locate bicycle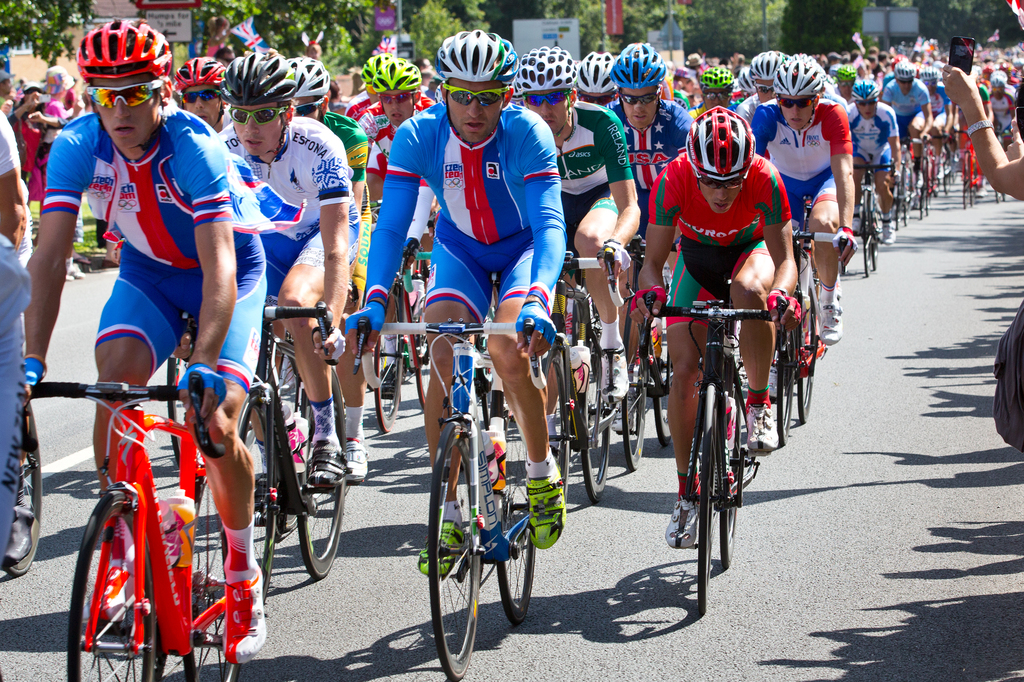
767/227/851/446
